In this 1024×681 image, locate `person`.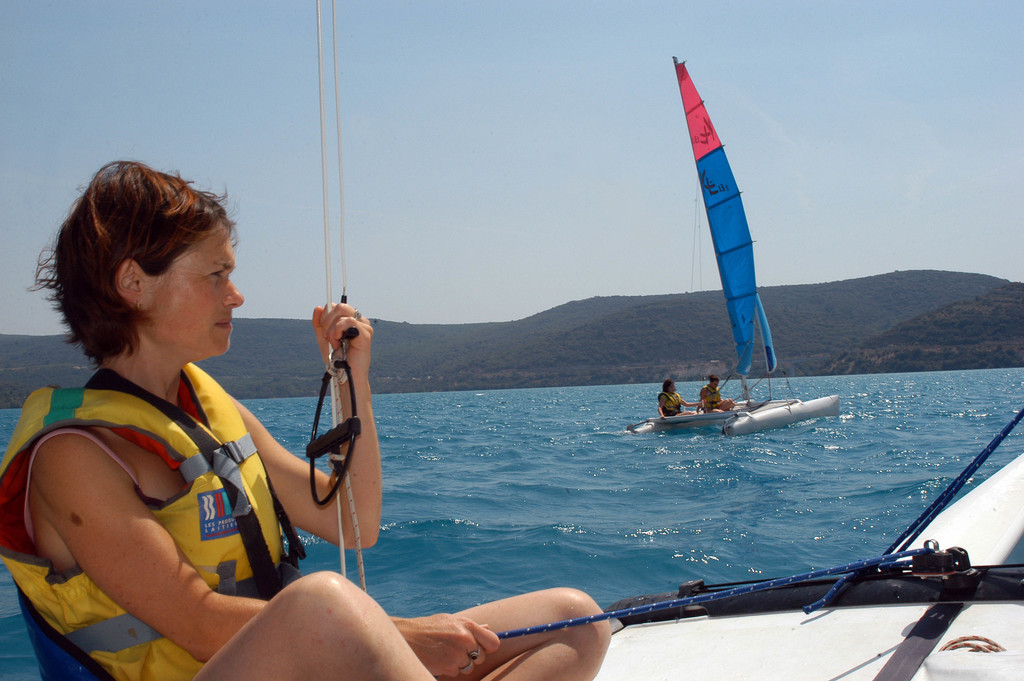
Bounding box: (658,379,703,422).
